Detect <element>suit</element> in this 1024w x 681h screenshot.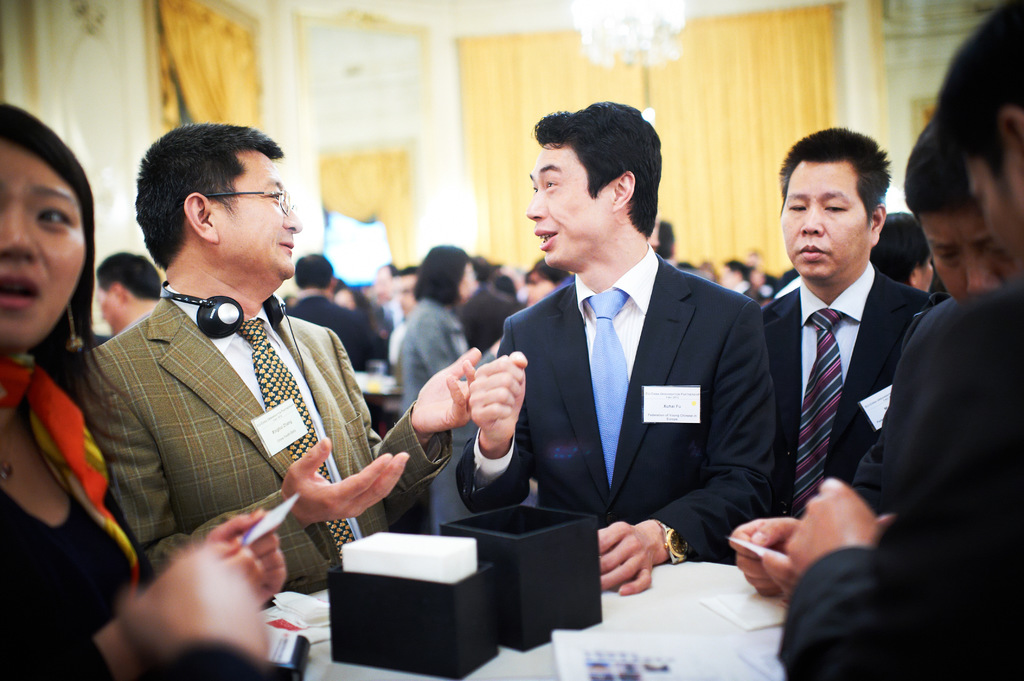
Detection: x1=83, y1=305, x2=443, y2=591.
